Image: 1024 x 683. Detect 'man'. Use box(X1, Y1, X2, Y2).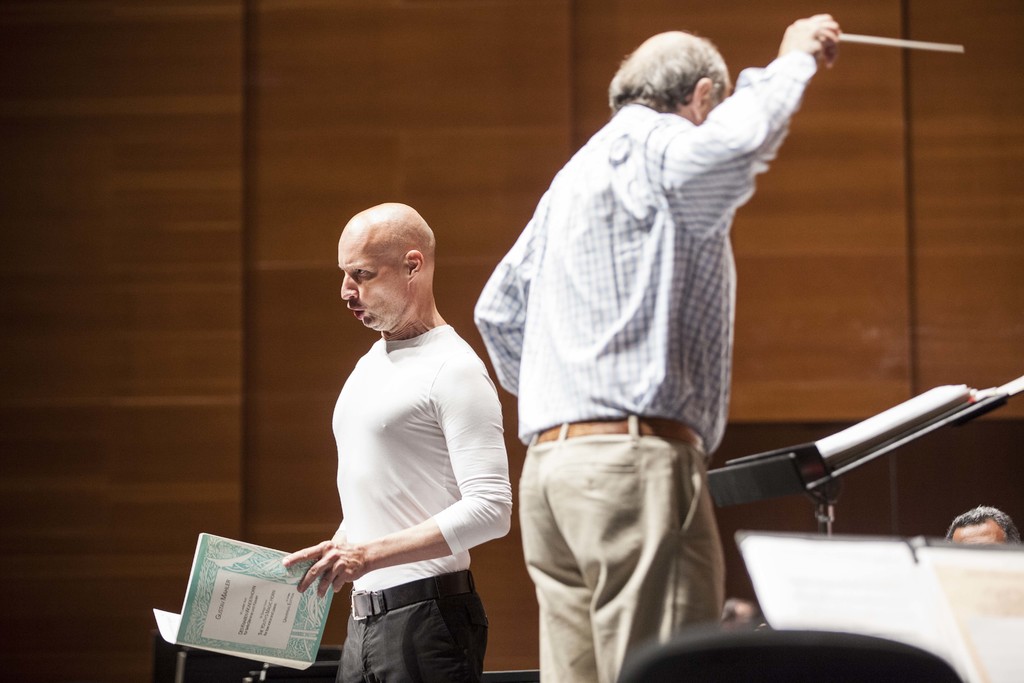
box(945, 508, 1023, 548).
